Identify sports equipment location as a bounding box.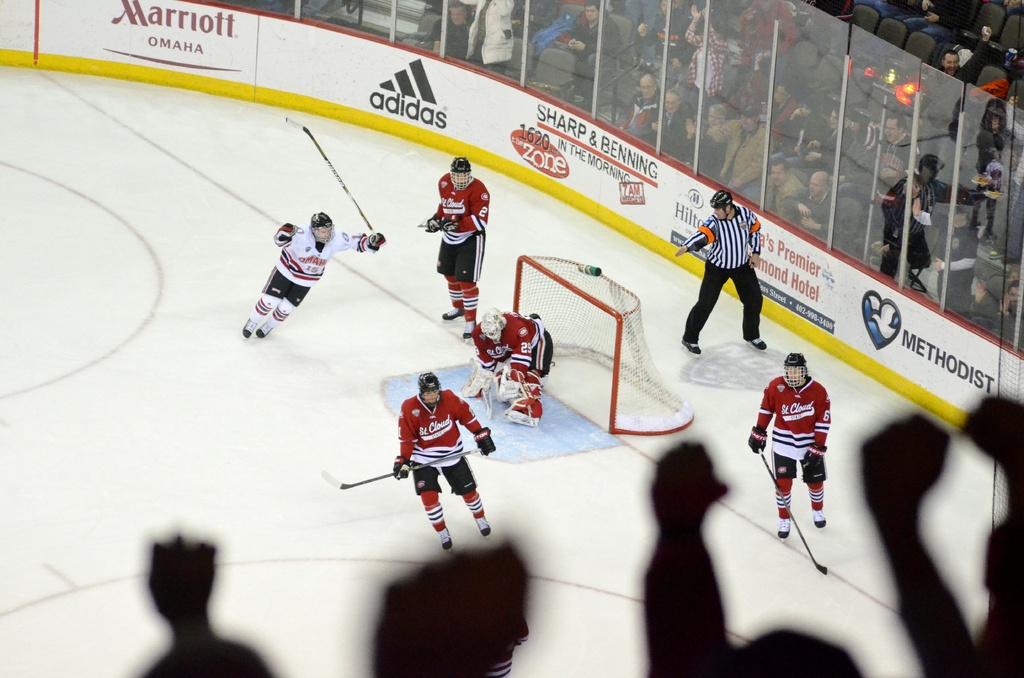
422 213 442 235.
